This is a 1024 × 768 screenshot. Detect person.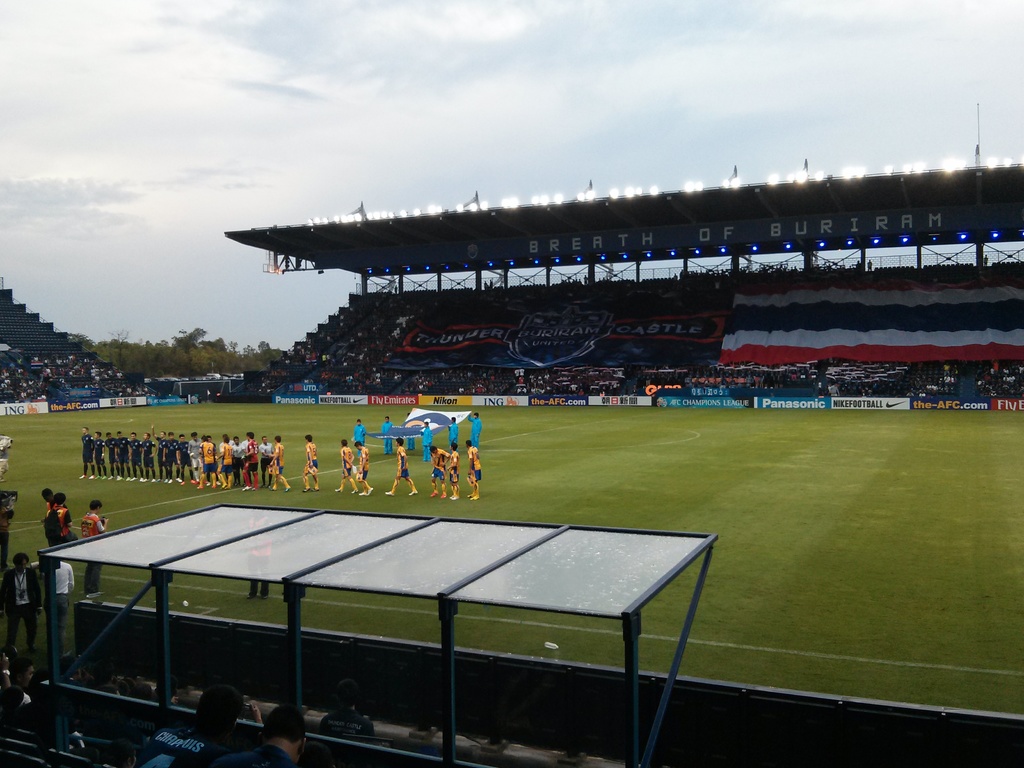
left=215, top=436, right=231, bottom=486.
